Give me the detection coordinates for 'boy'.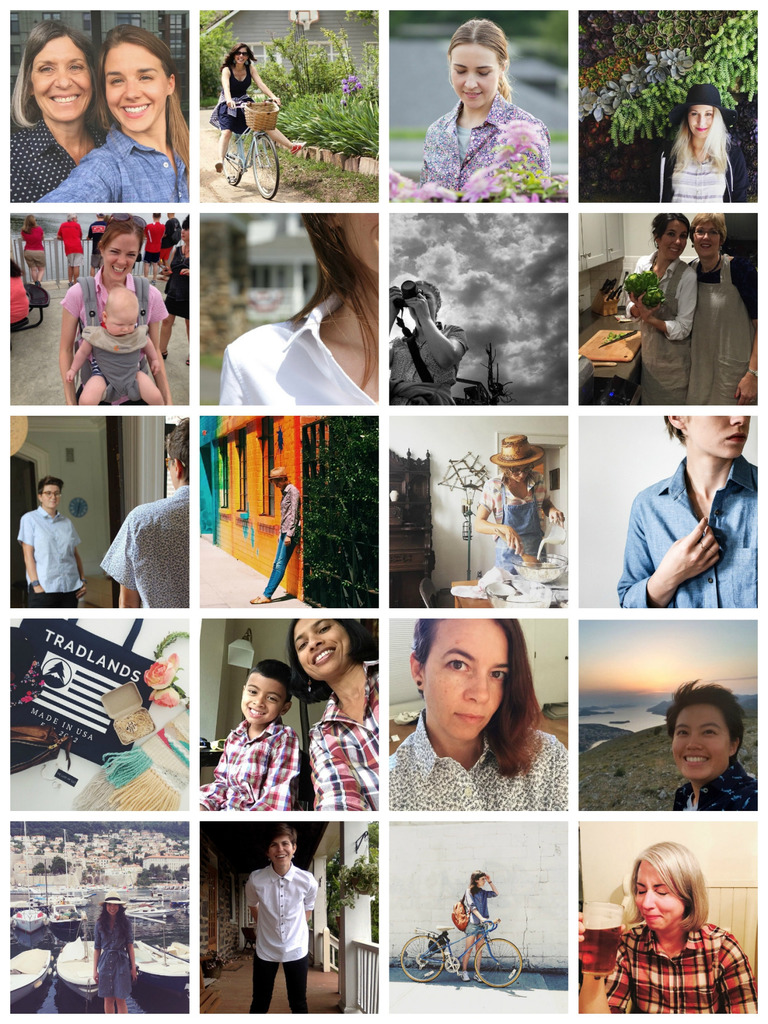
box(611, 413, 759, 609).
